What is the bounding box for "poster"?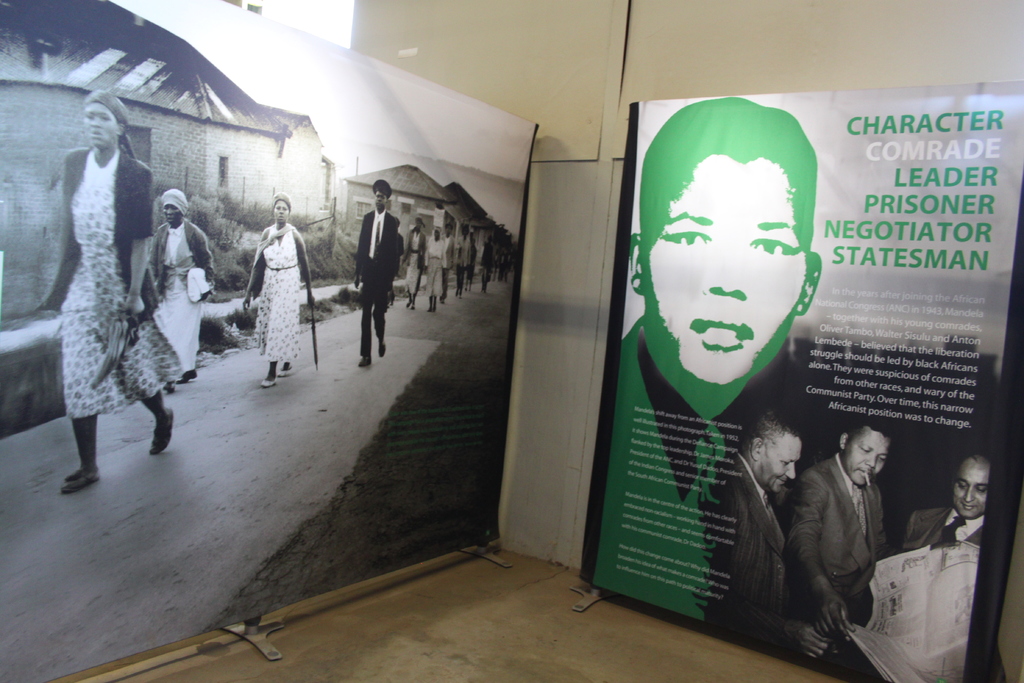
588:83:1023:682.
